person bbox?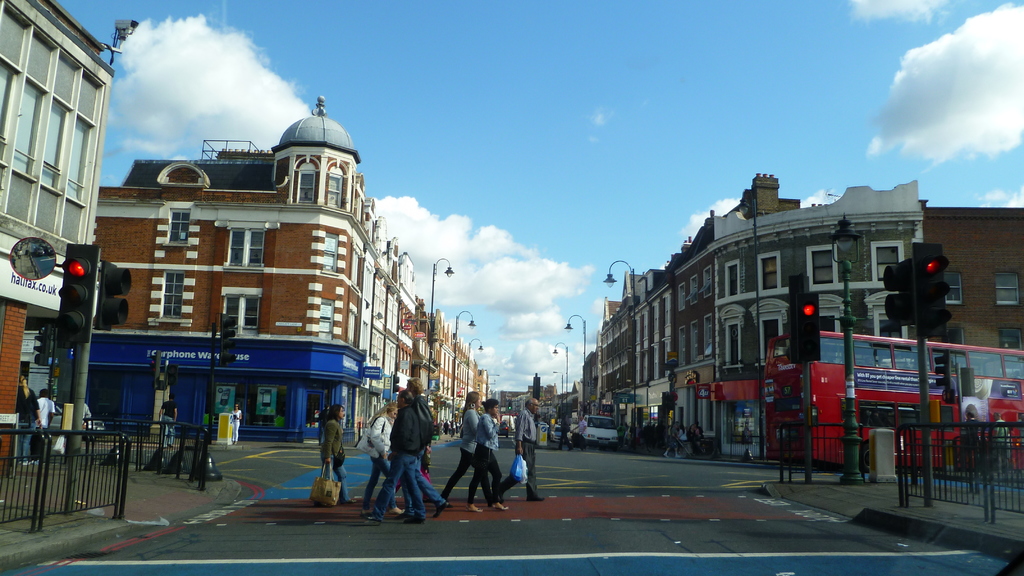
10:372:42:467
